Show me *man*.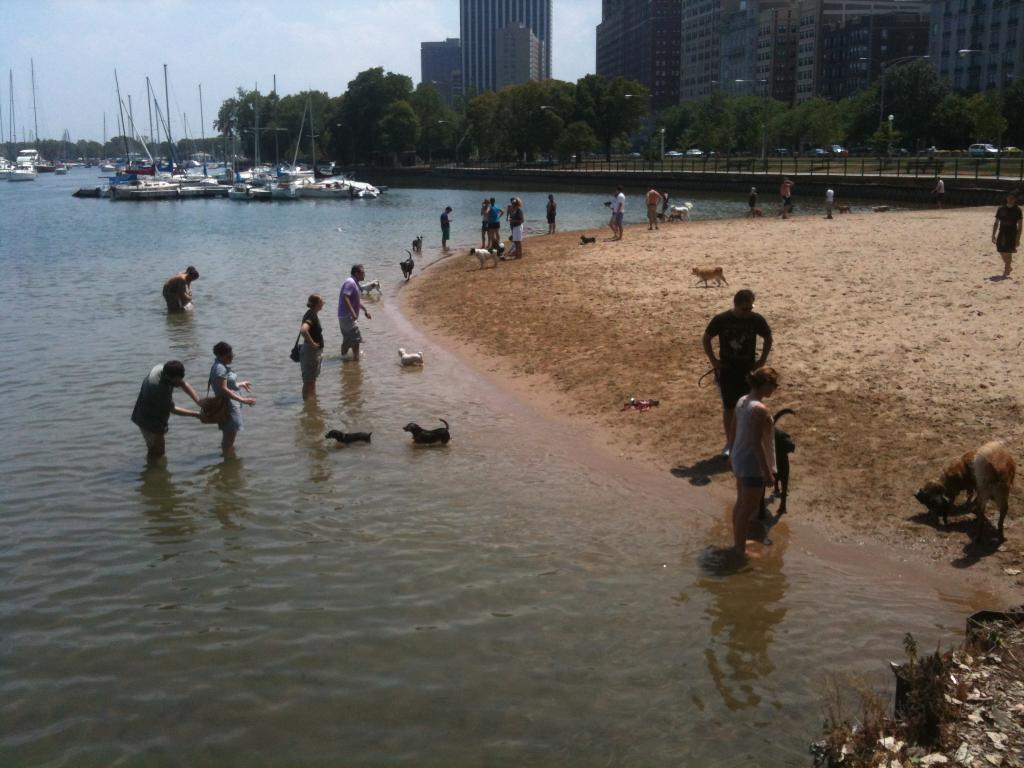
*man* is here: [x1=129, y1=360, x2=202, y2=461].
